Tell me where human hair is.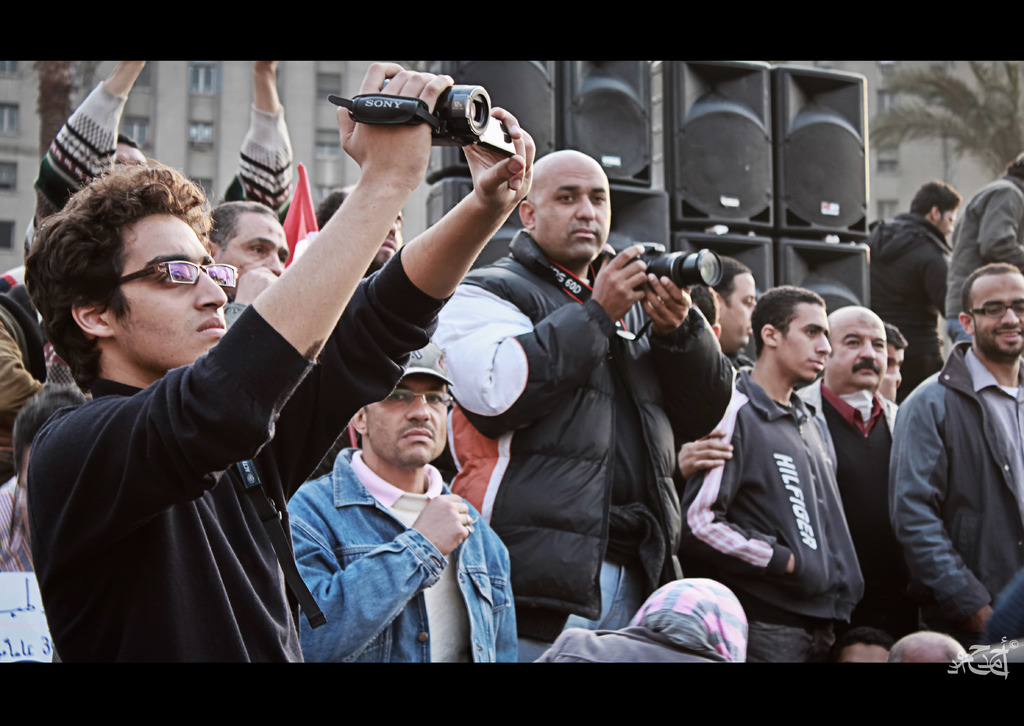
human hair is at (left=1004, top=150, right=1023, bottom=182).
